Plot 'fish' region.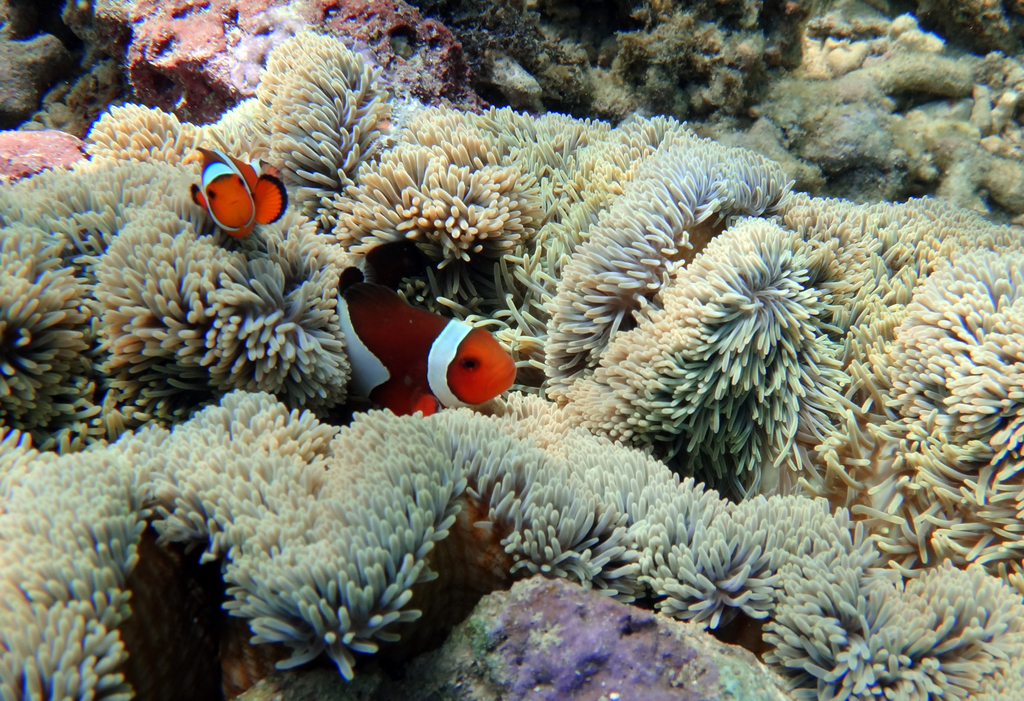
Plotted at detection(184, 146, 277, 236).
